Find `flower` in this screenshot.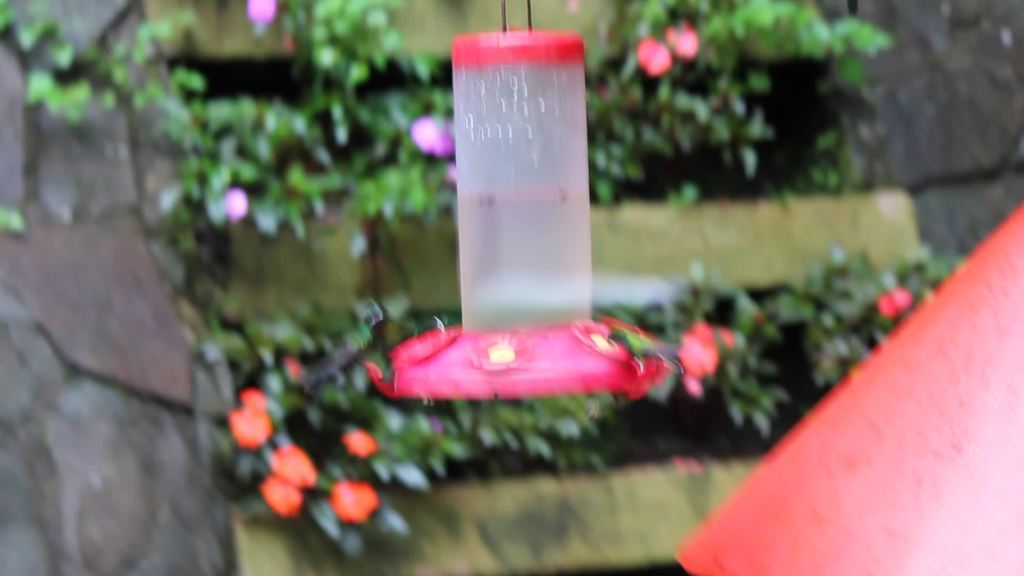
The bounding box for `flower` is [245,0,276,25].
